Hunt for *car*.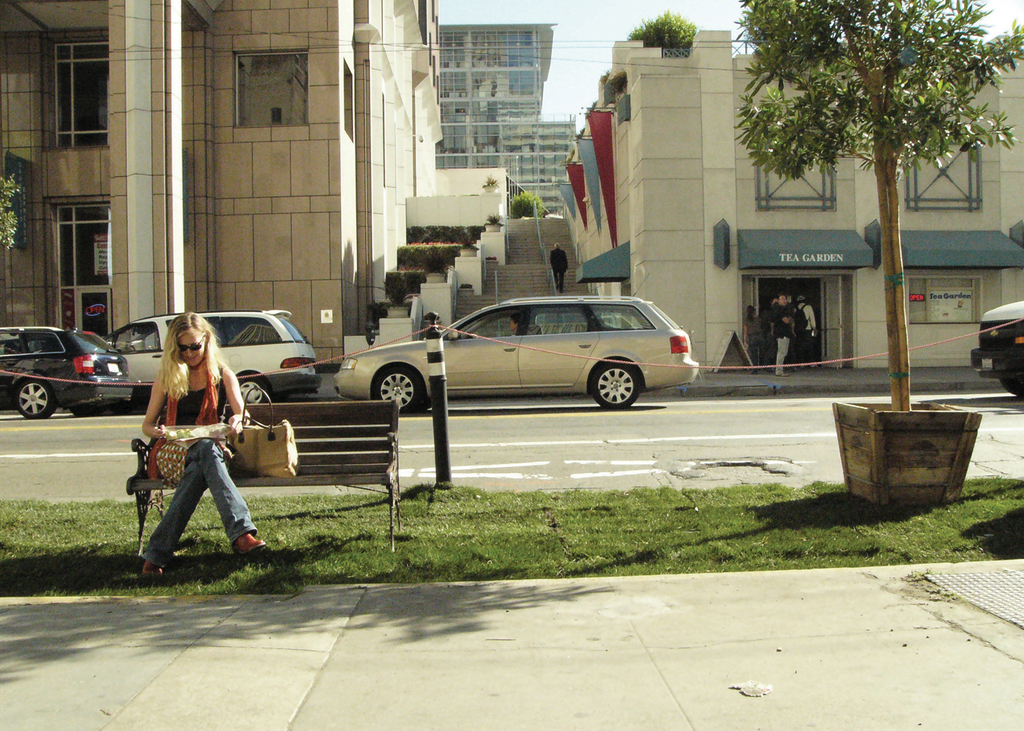
Hunted down at l=969, t=298, r=1023, b=406.
